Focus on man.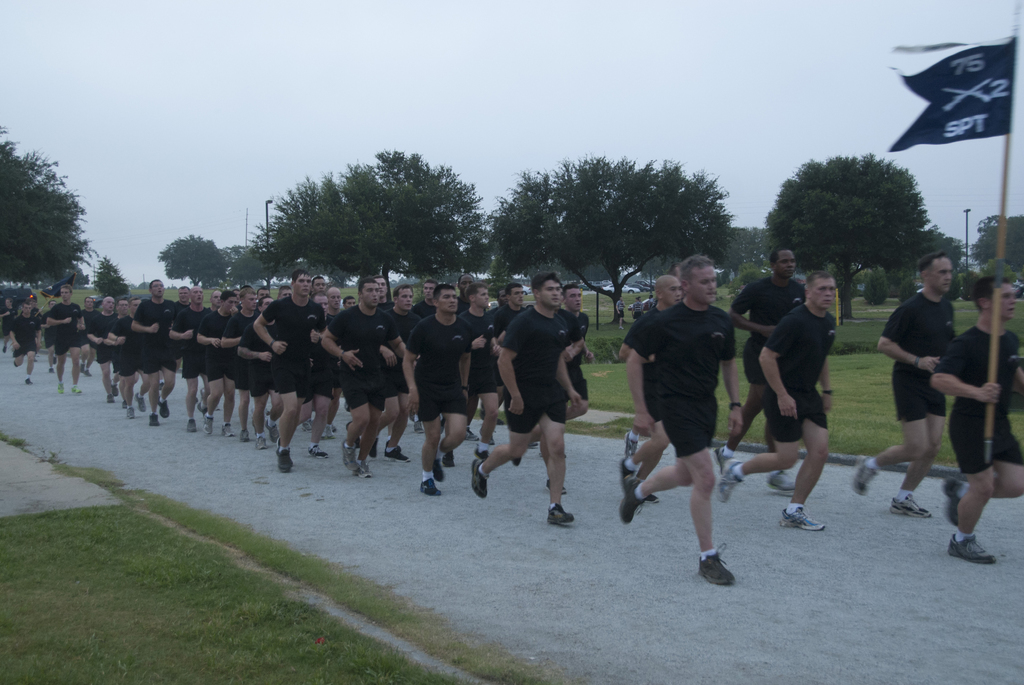
Focused at <region>930, 271, 1023, 572</region>.
